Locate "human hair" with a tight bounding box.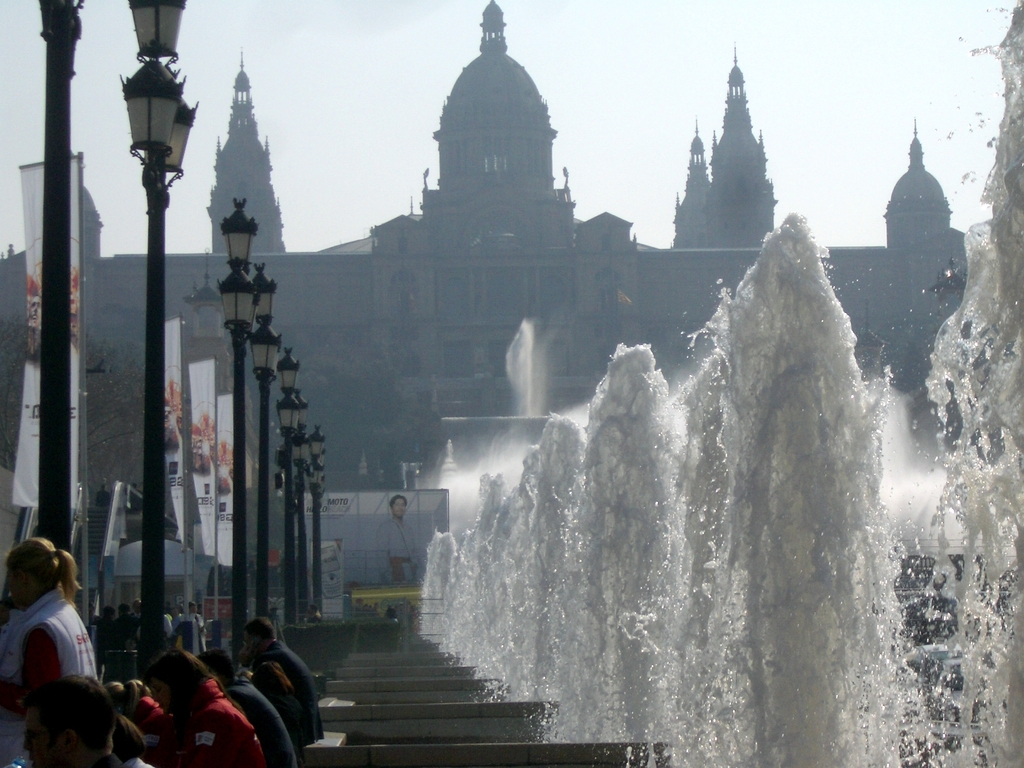
[113, 710, 141, 760].
